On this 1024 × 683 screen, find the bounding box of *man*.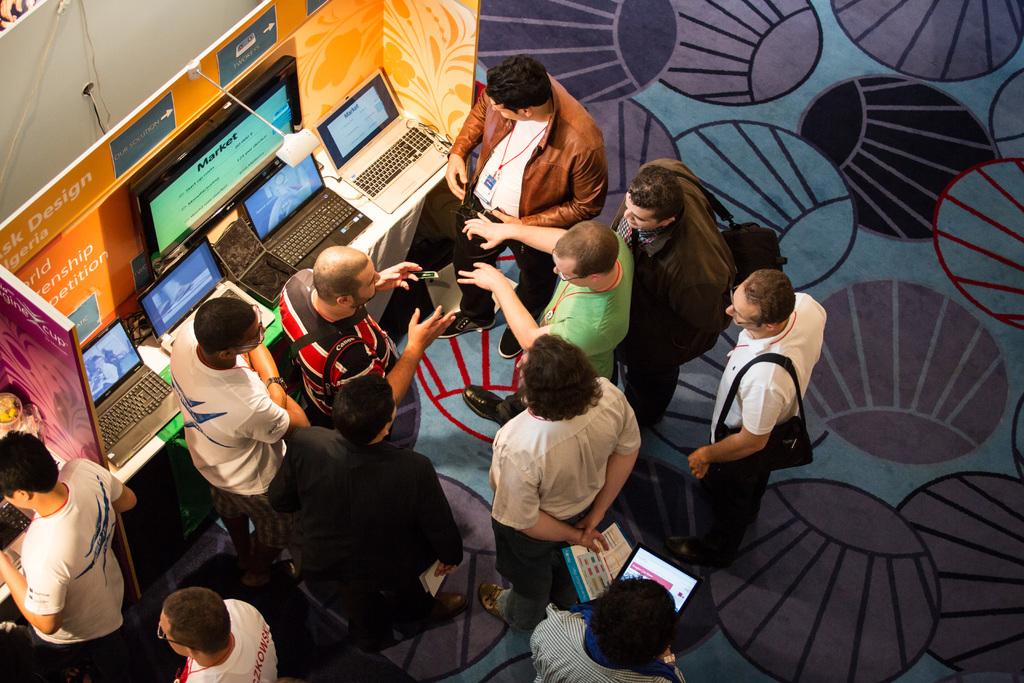
Bounding box: (531,576,684,682).
